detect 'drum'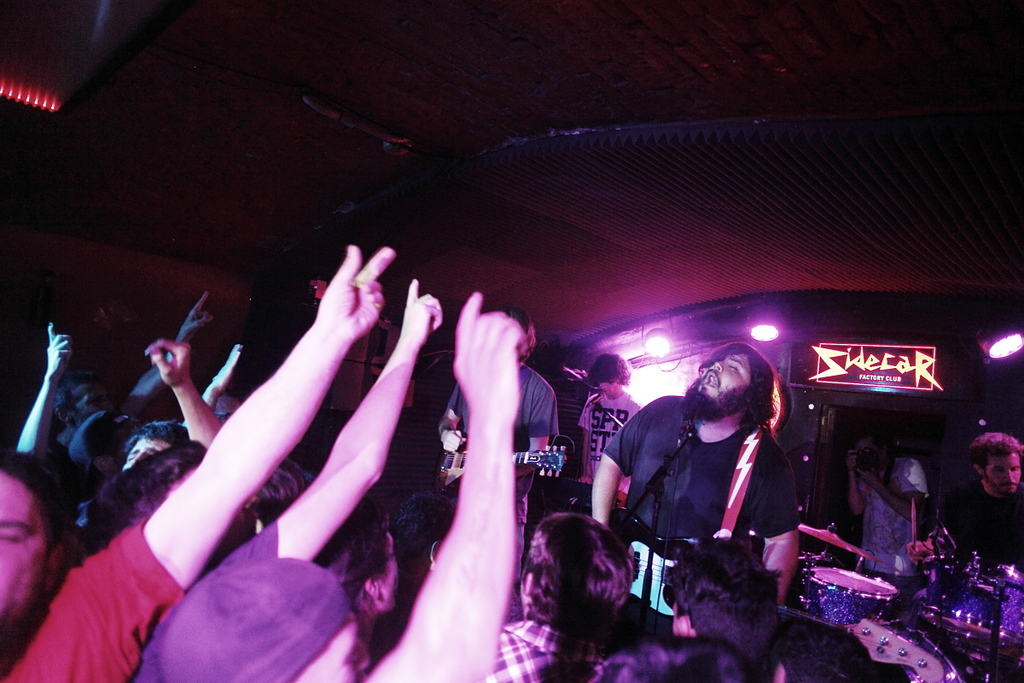
<bbox>928, 563, 1023, 634</bbox>
